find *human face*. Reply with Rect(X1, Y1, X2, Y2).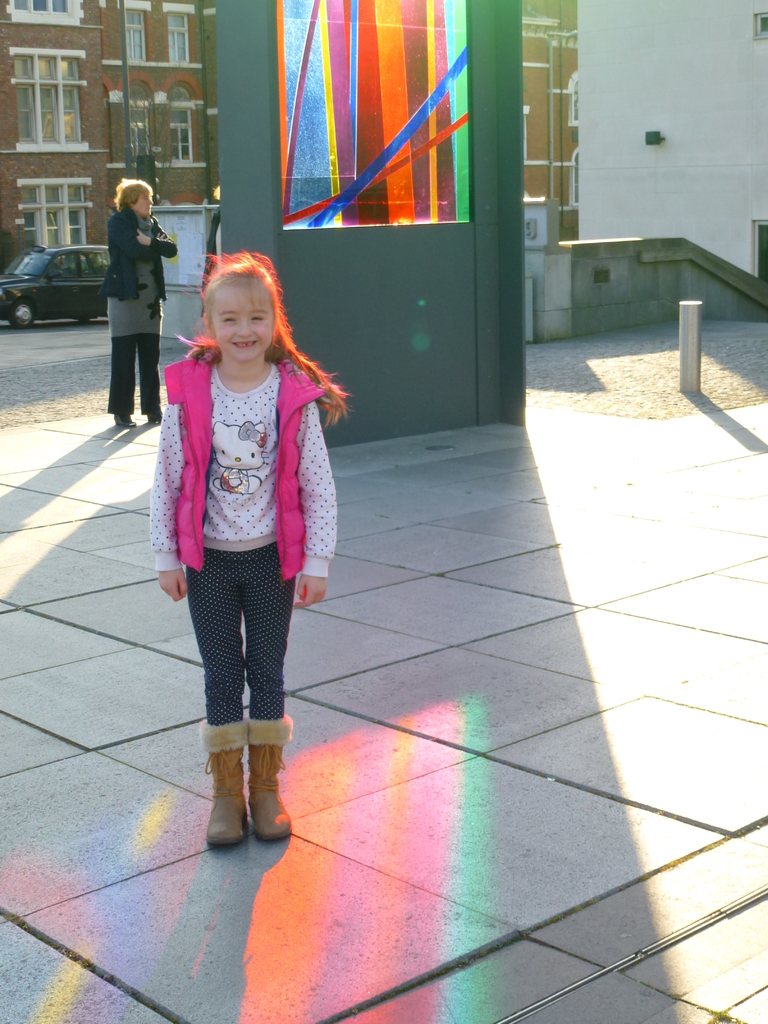
Rect(131, 189, 152, 221).
